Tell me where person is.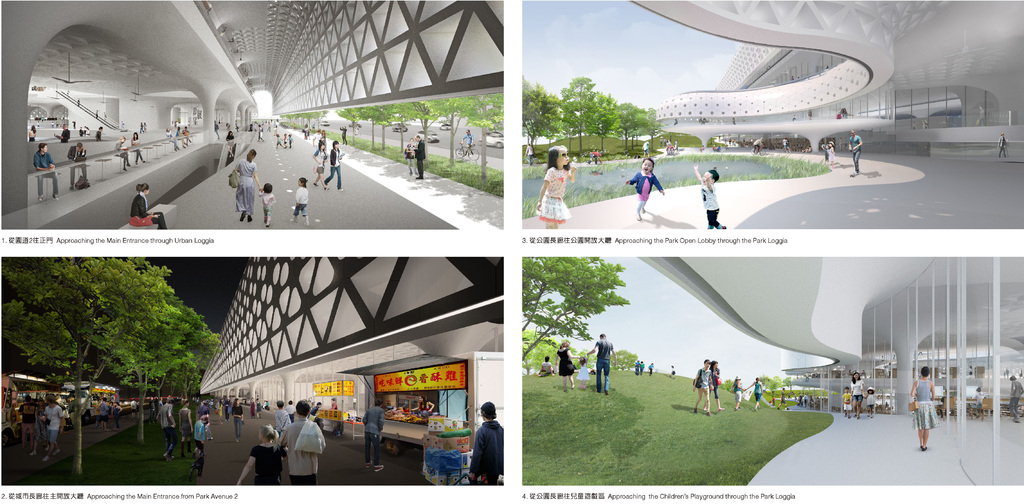
person is at detection(458, 127, 477, 156).
